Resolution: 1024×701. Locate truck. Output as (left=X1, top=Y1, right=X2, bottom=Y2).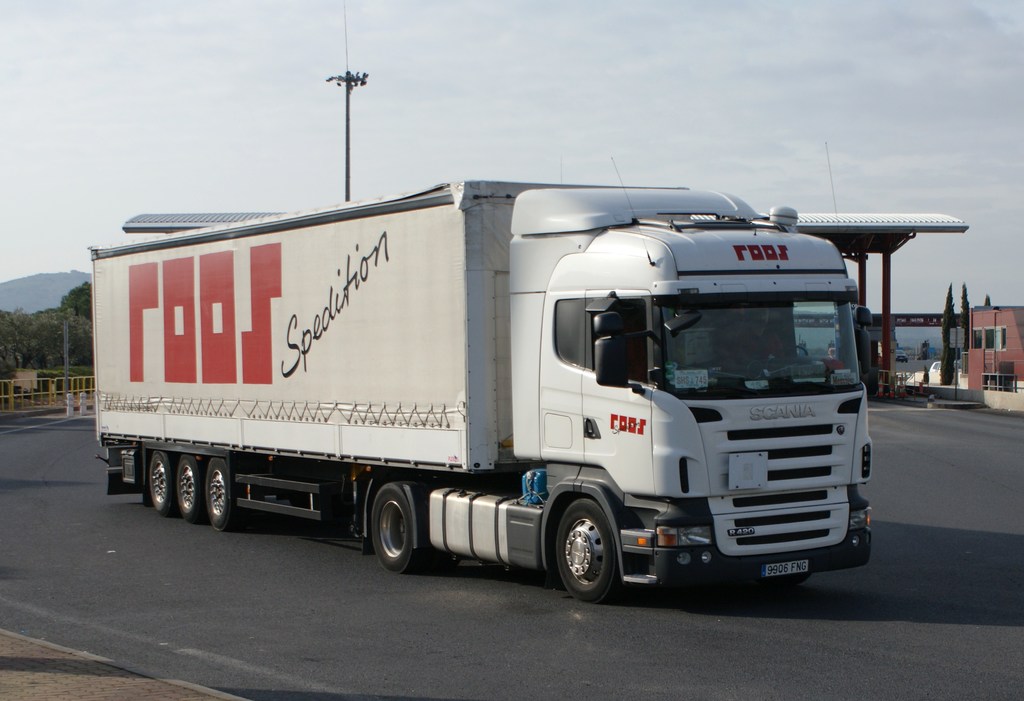
(left=67, top=172, right=902, bottom=606).
